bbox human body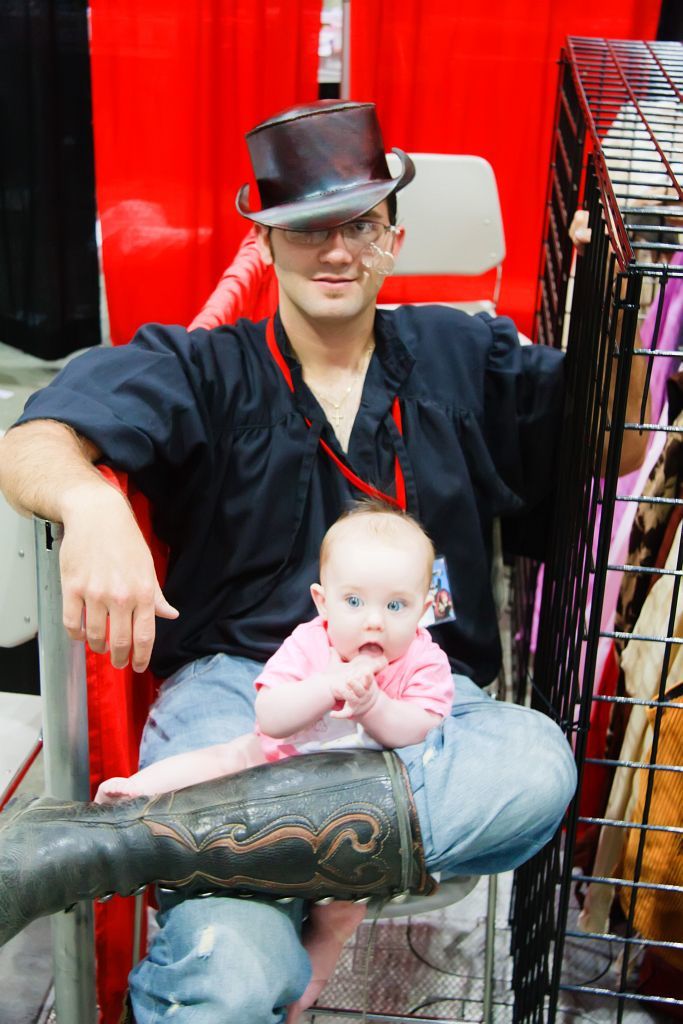
pyautogui.locateOnScreen(0, 97, 653, 1023)
